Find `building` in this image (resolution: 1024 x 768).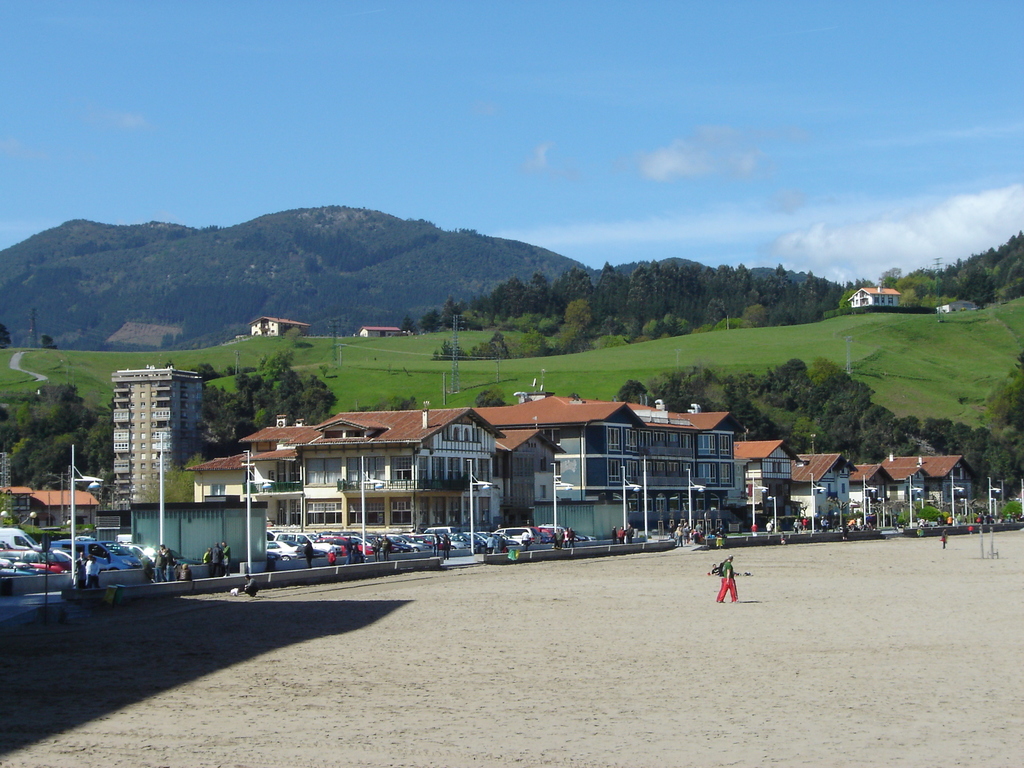
x1=0 y1=452 x2=9 y2=484.
